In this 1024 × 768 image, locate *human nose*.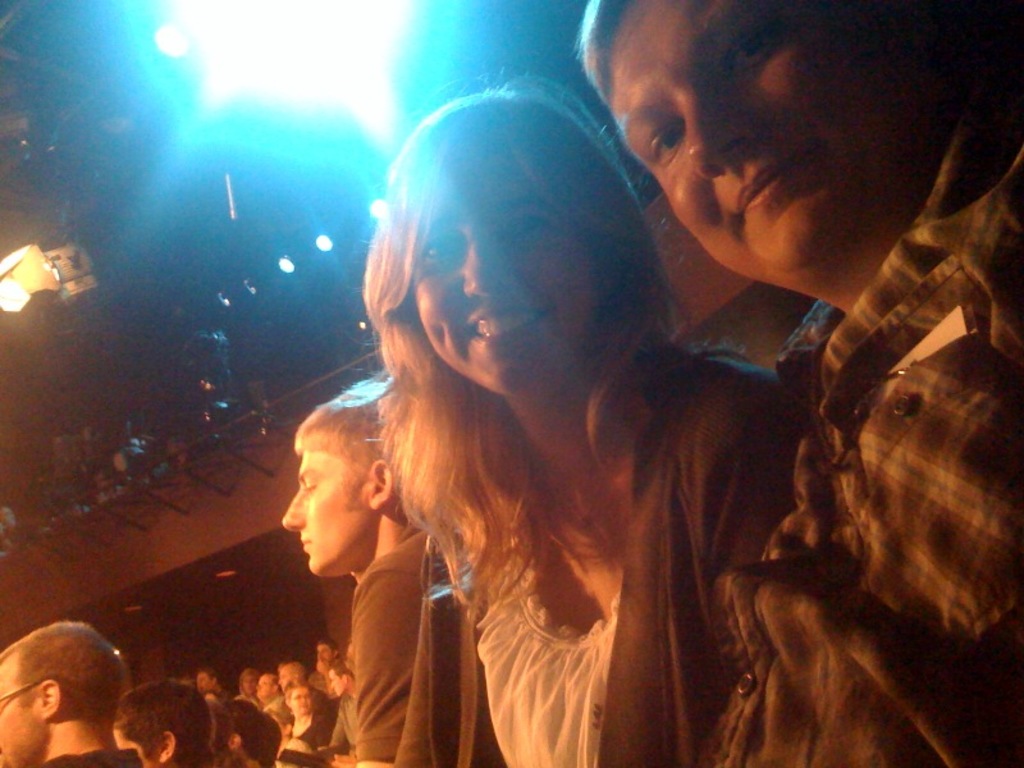
Bounding box: [687, 83, 754, 179].
